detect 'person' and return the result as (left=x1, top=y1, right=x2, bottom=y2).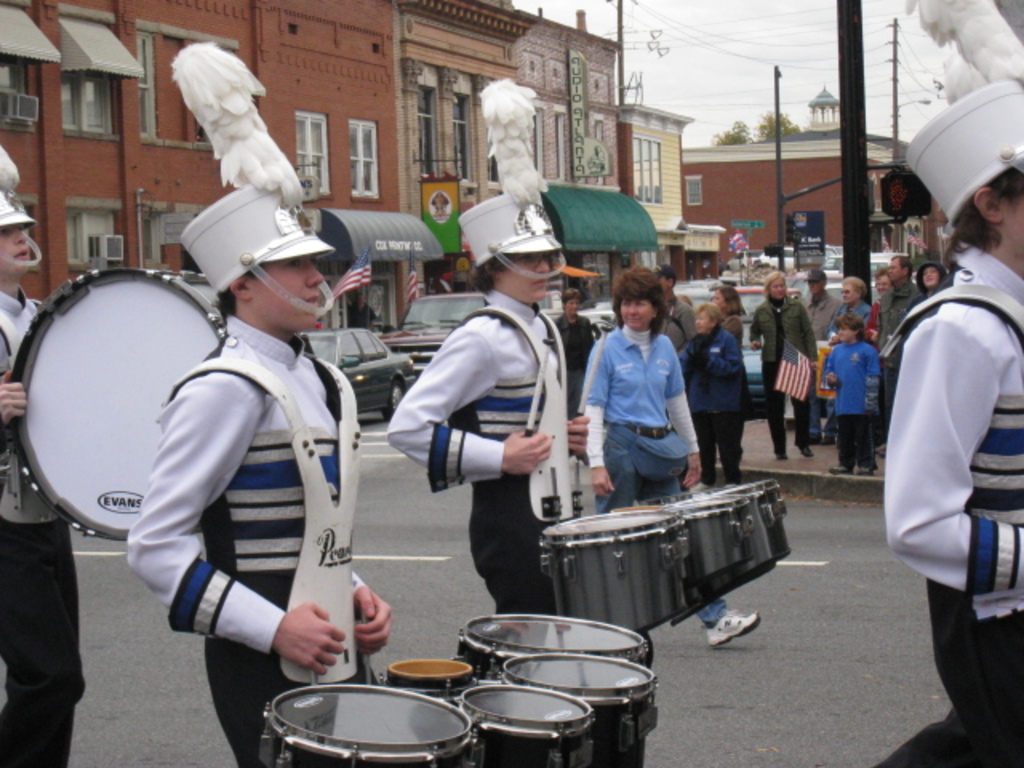
(left=584, top=264, right=758, bottom=645).
